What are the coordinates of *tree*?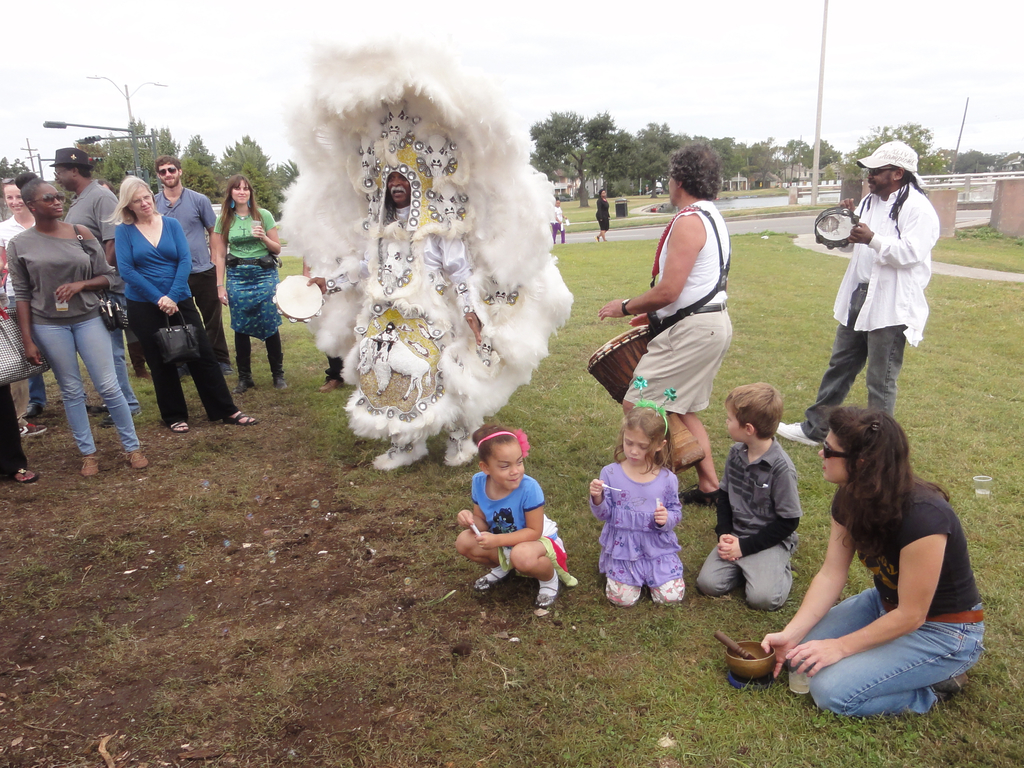
[x1=175, y1=131, x2=216, y2=200].
